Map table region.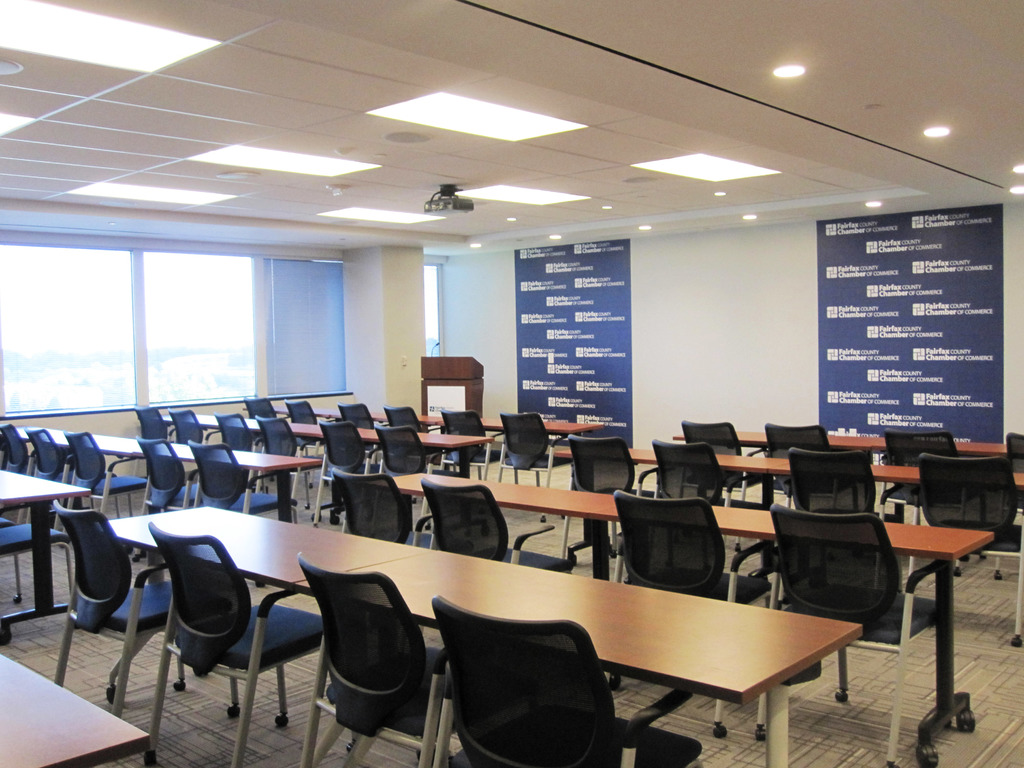
Mapped to l=159, t=445, r=318, b=542.
